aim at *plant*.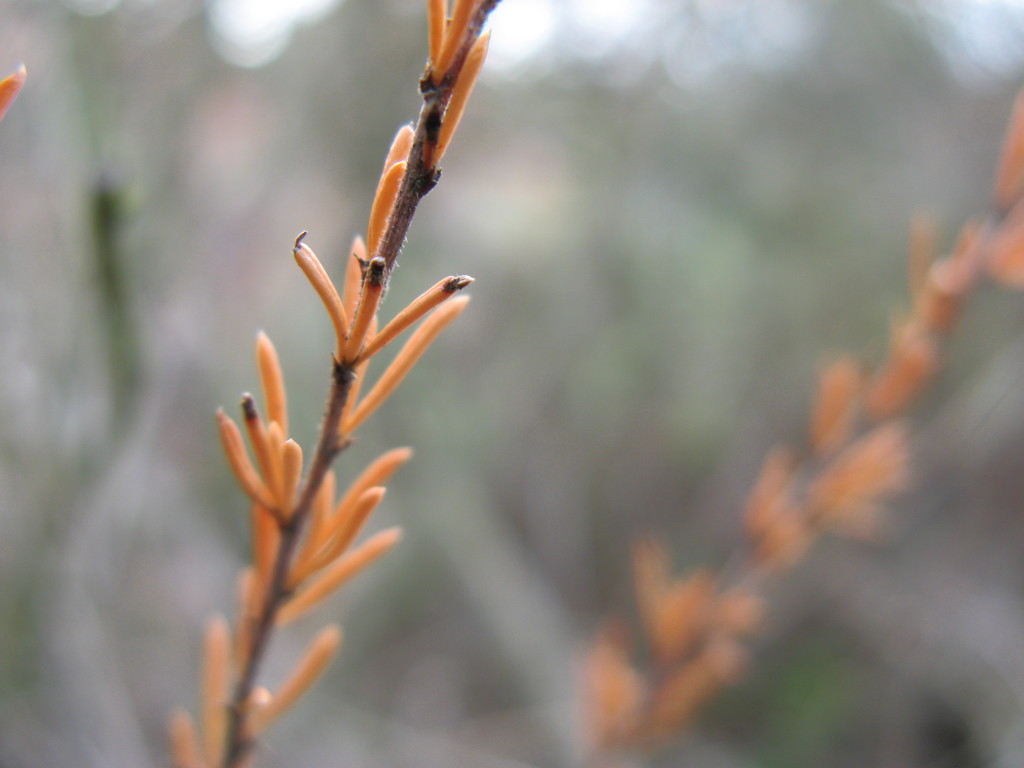
Aimed at x1=171, y1=0, x2=504, y2=767.
